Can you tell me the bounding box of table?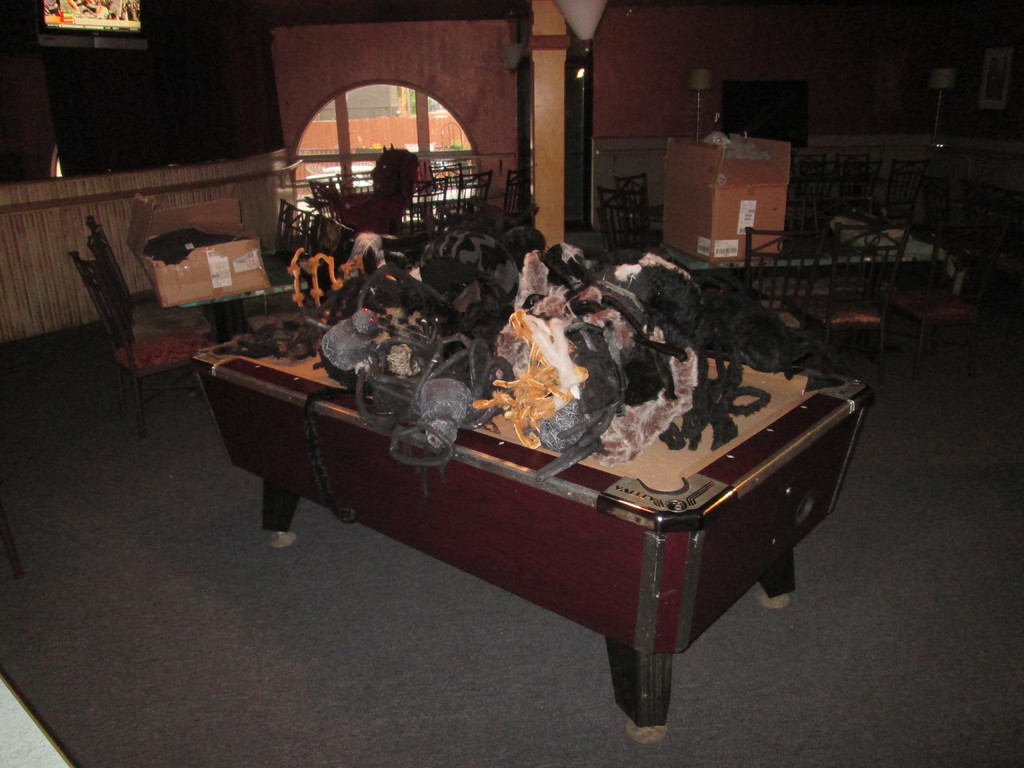
174, 250, 312, 339.
